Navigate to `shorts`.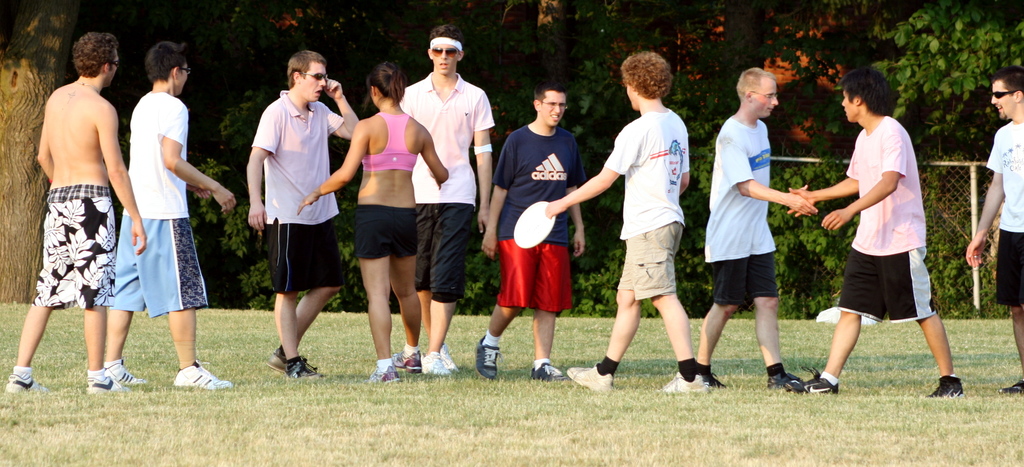
Navigation target: <bbox>495, 240, 572, 315</bbox>.
